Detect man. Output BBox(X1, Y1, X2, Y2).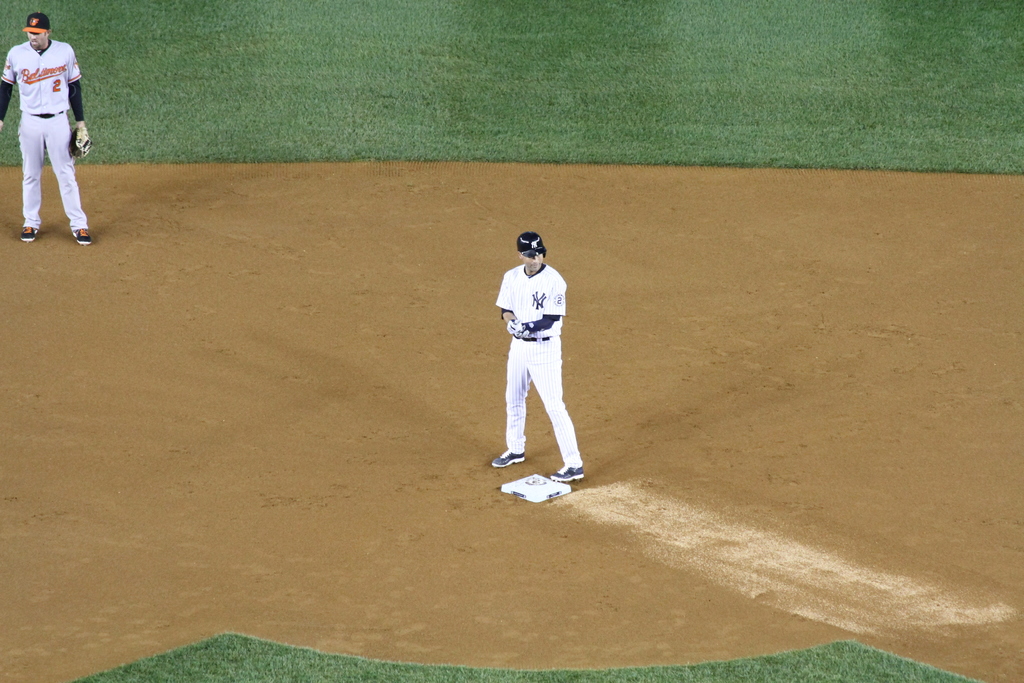
BBox(489, 210, 586, 502).
